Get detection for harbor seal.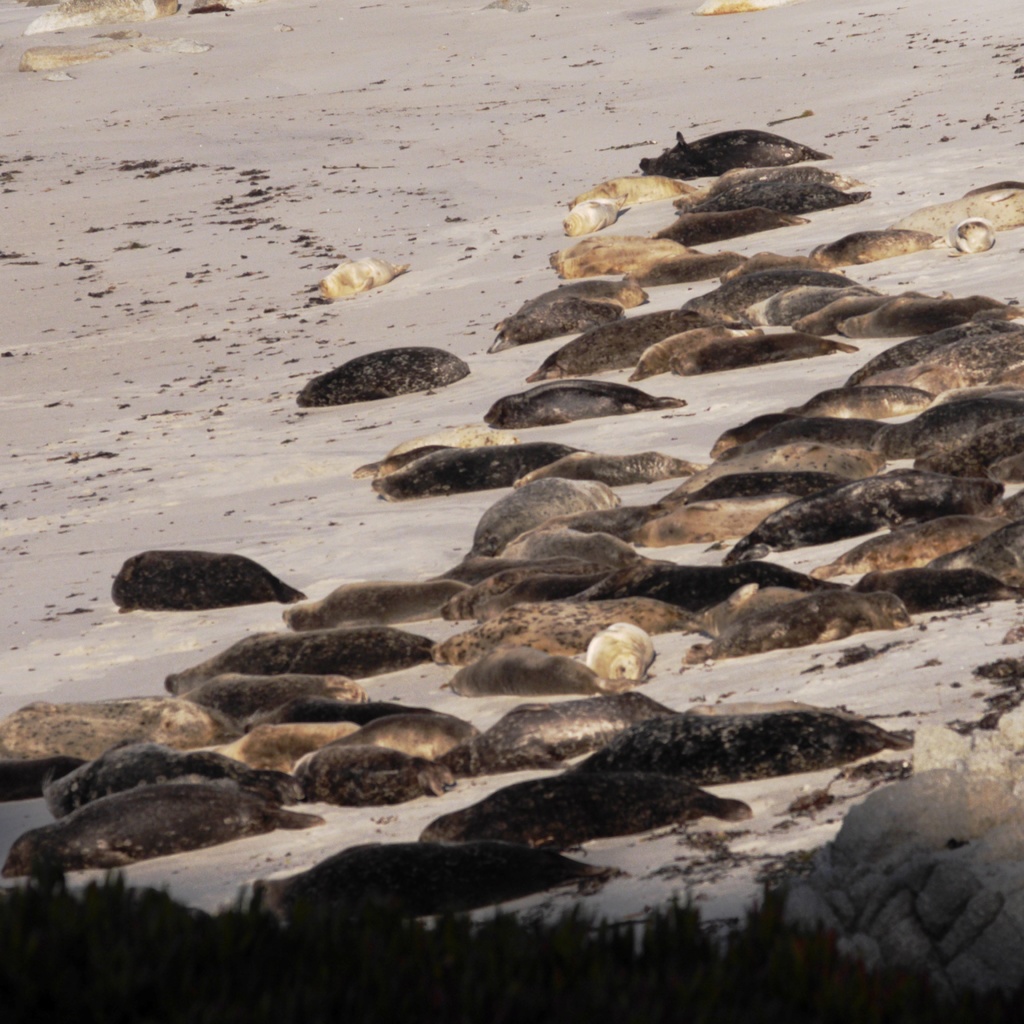
Detection: BBox(27, 0, 182, 39).
